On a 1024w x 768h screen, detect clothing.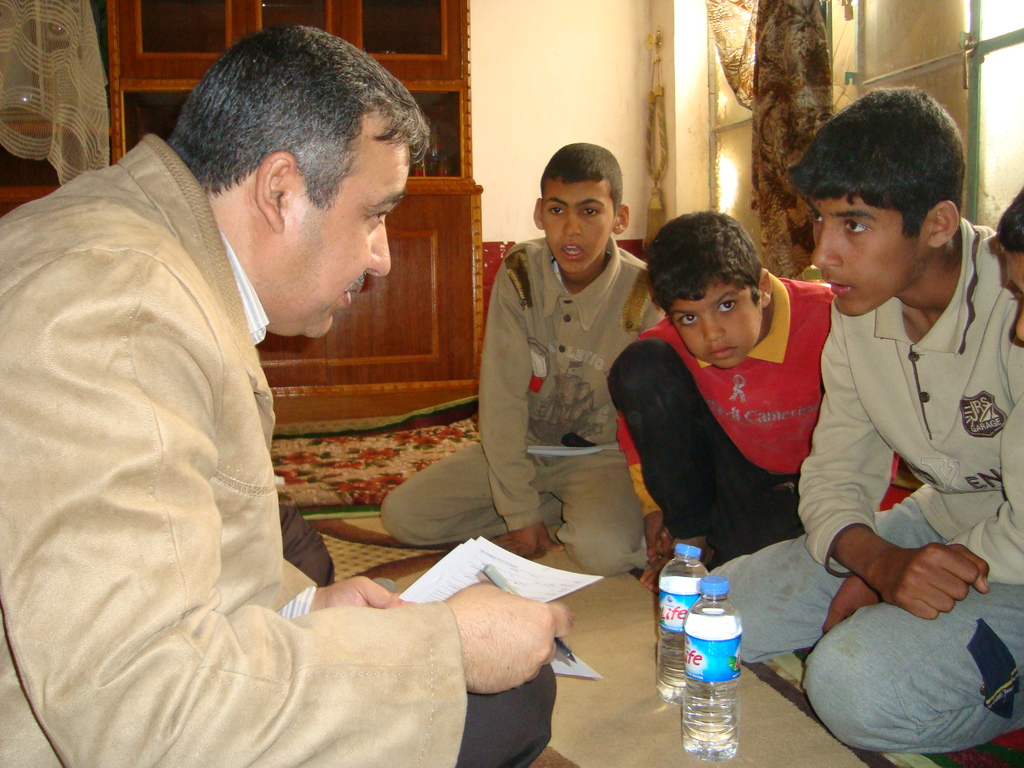
l=600, t=308, r=941, b=584.
